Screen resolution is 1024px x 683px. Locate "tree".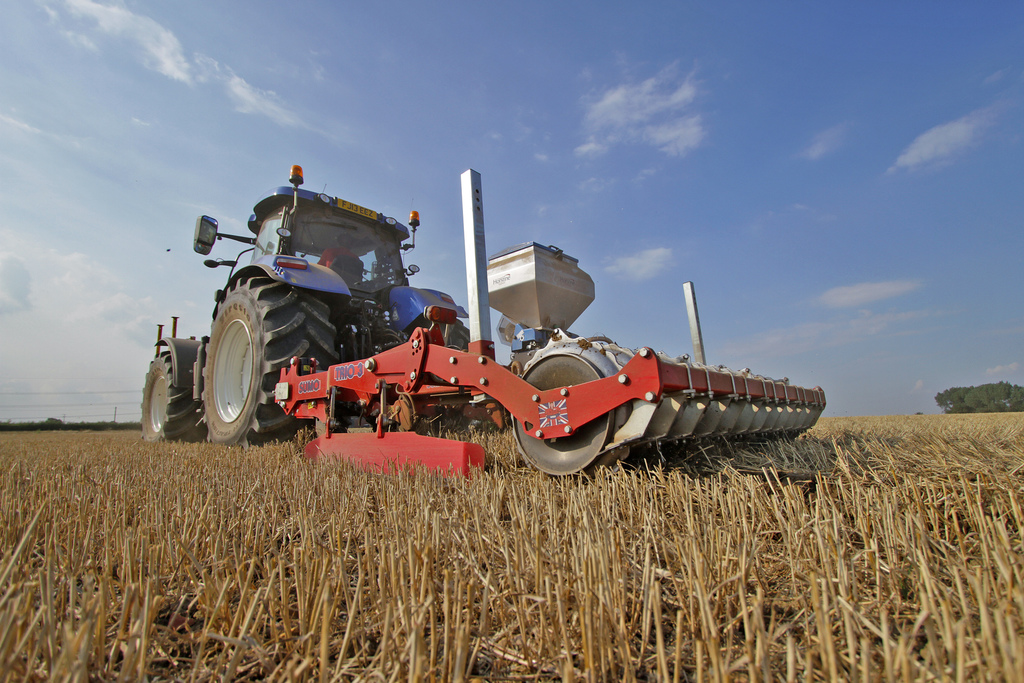
[934, 378, 1023, 420].
